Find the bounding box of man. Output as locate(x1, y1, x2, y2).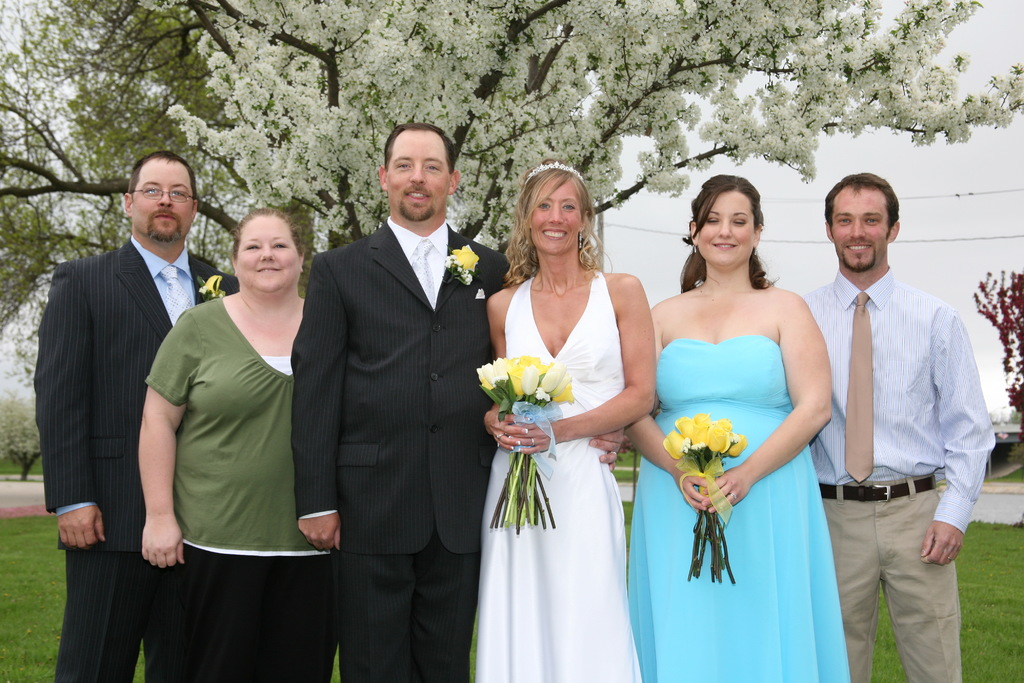
locate(294, 124, 511, 682).
